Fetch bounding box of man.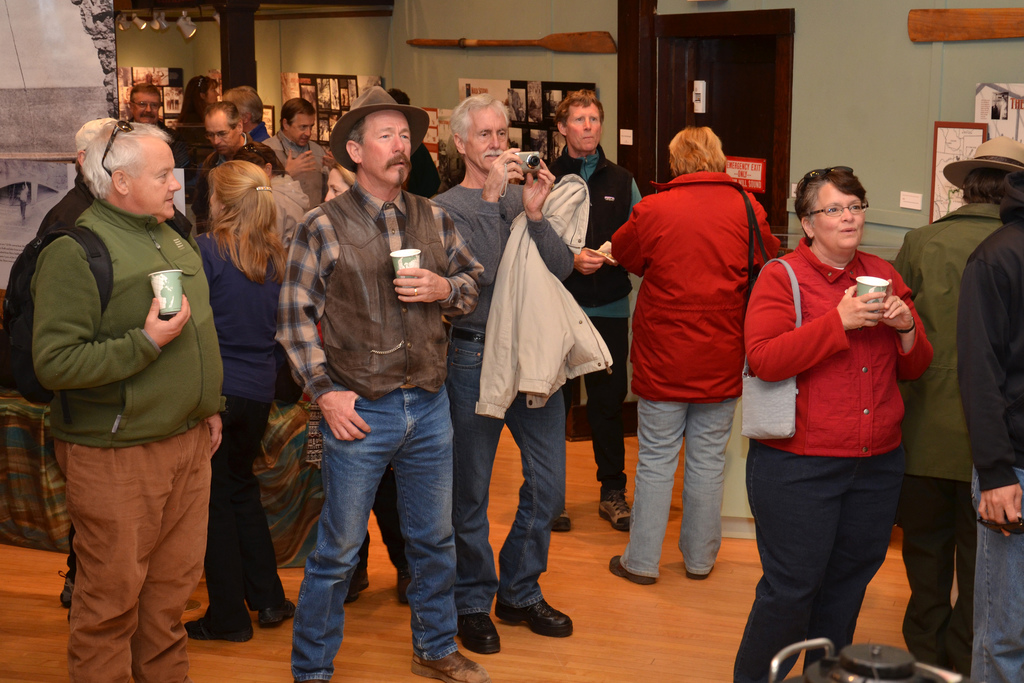
Bbox: l=424, t=86, r=582, b=645.
